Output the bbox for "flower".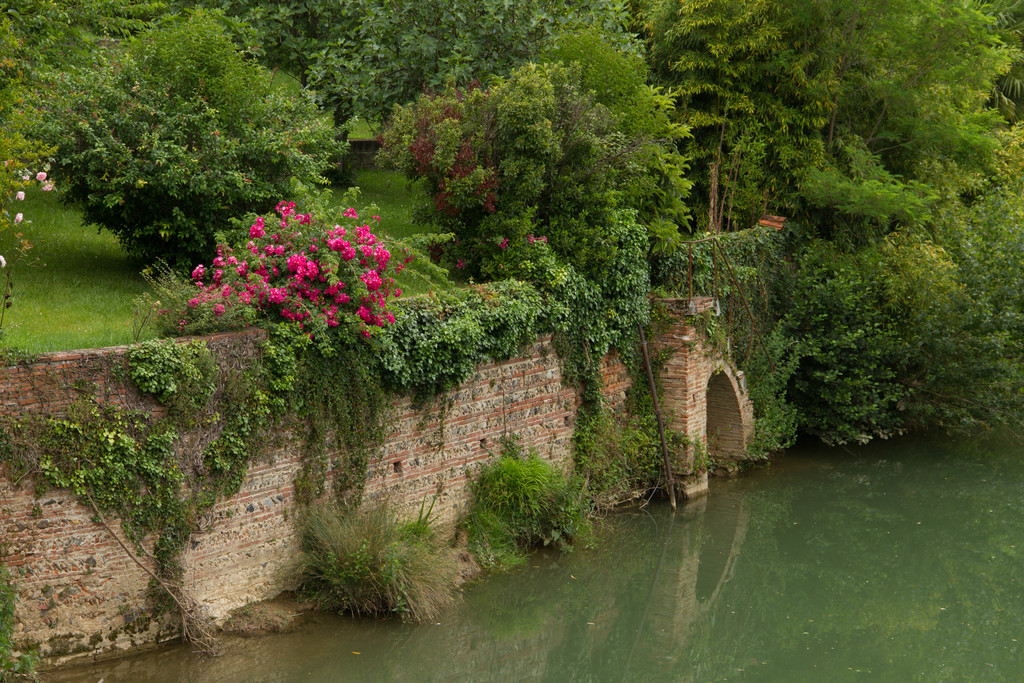
locate(14, 211, 26, 224).
